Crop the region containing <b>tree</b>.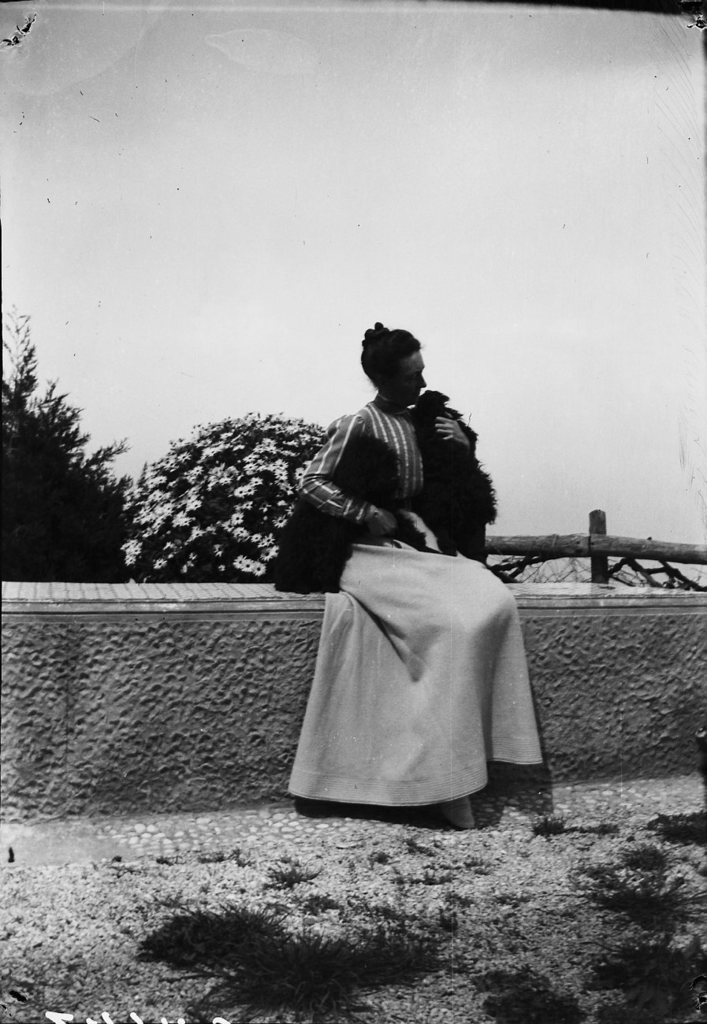
Crop region: detection(121, 413, 335, 584).
